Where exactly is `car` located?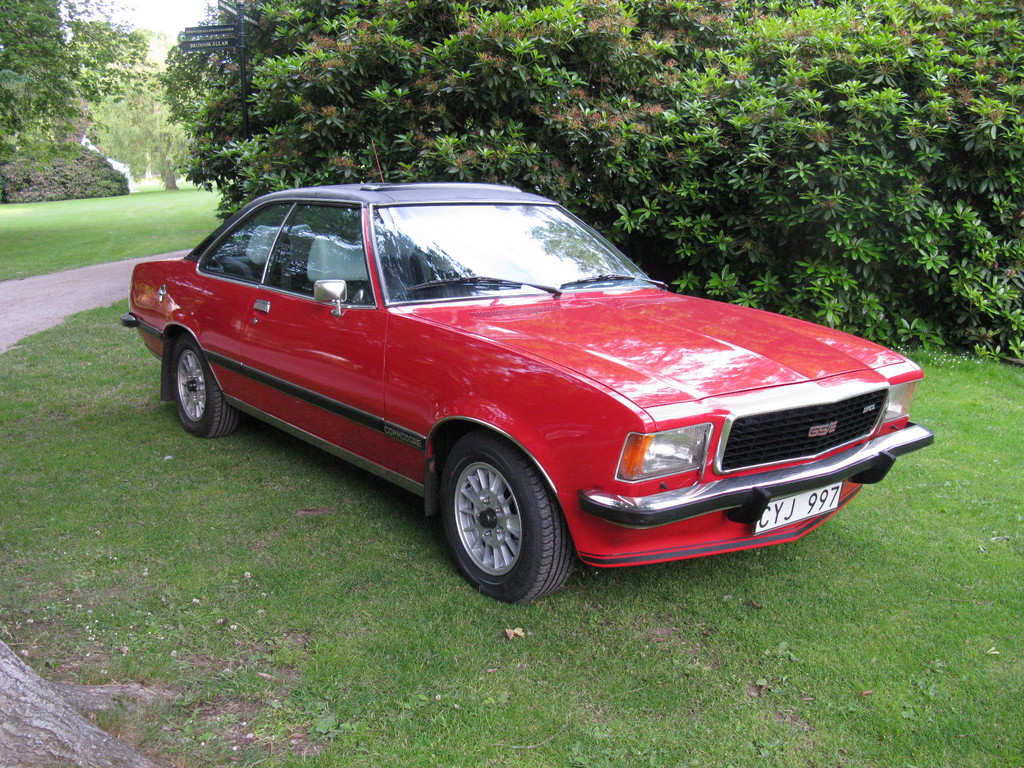
Its bounding box is 102/182/940/599.
